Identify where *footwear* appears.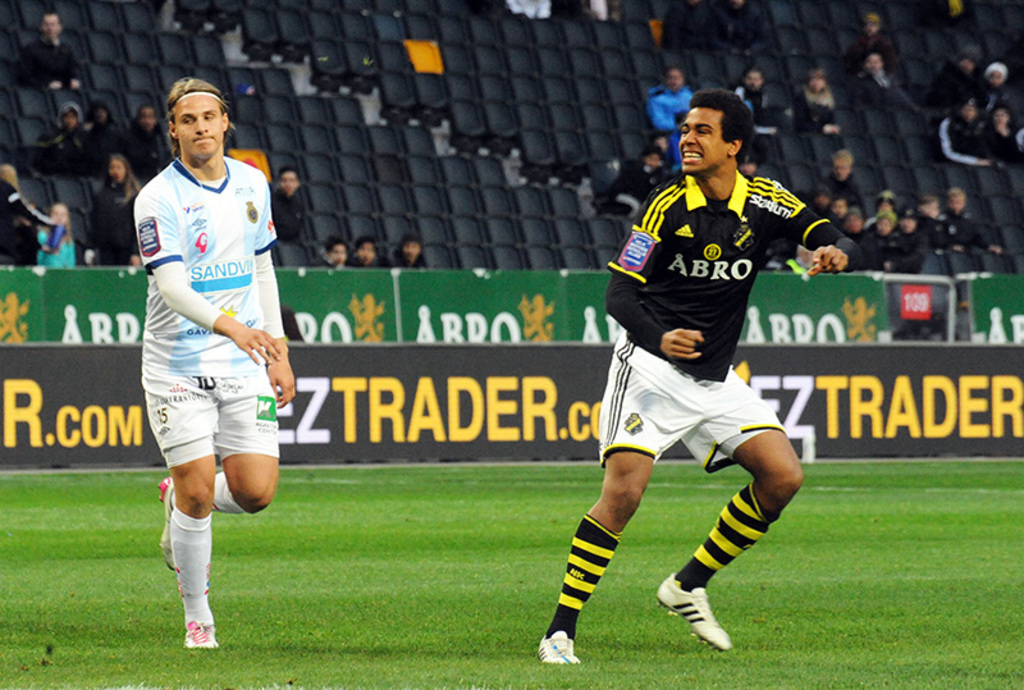
Appears at bbox=[156, 477, 174, 570].
